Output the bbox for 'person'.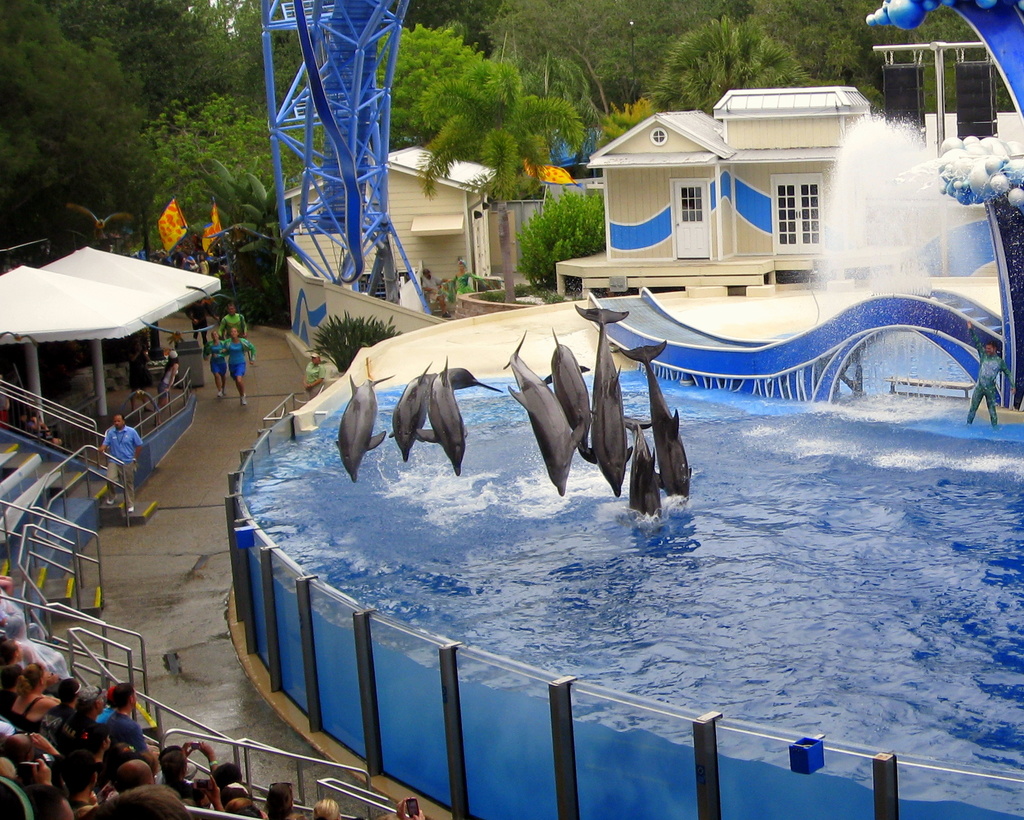
pyautogui.locateOnScreen(196, 328, 228, 395).
